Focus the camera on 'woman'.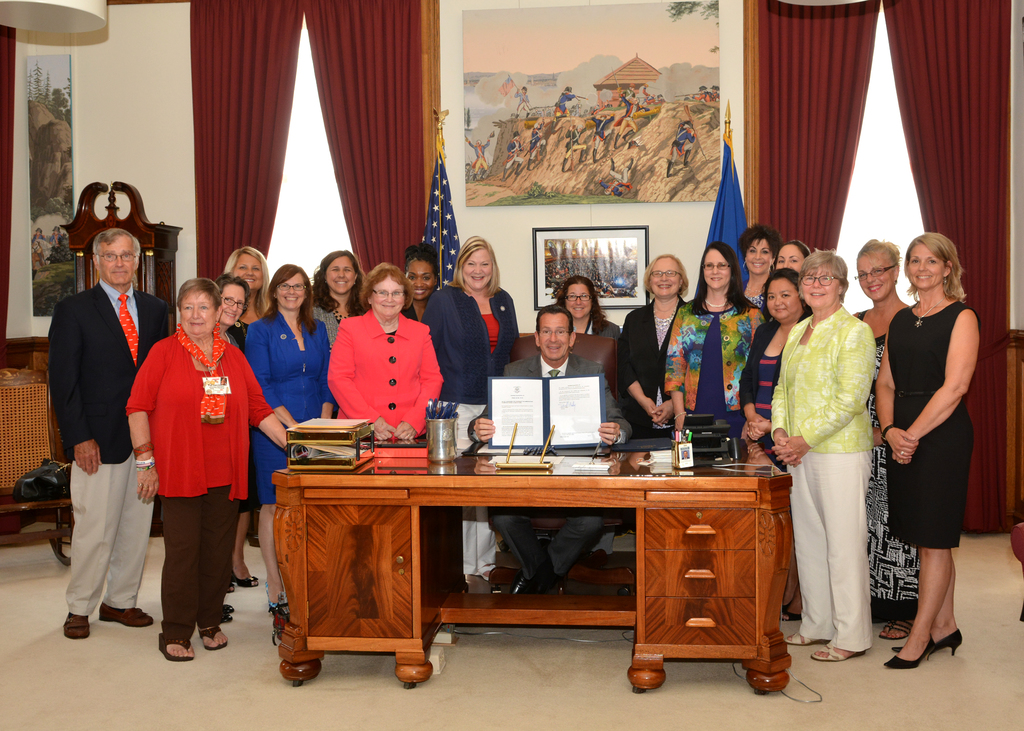
Focus region: l=771, t=251, r=880, b=666.
